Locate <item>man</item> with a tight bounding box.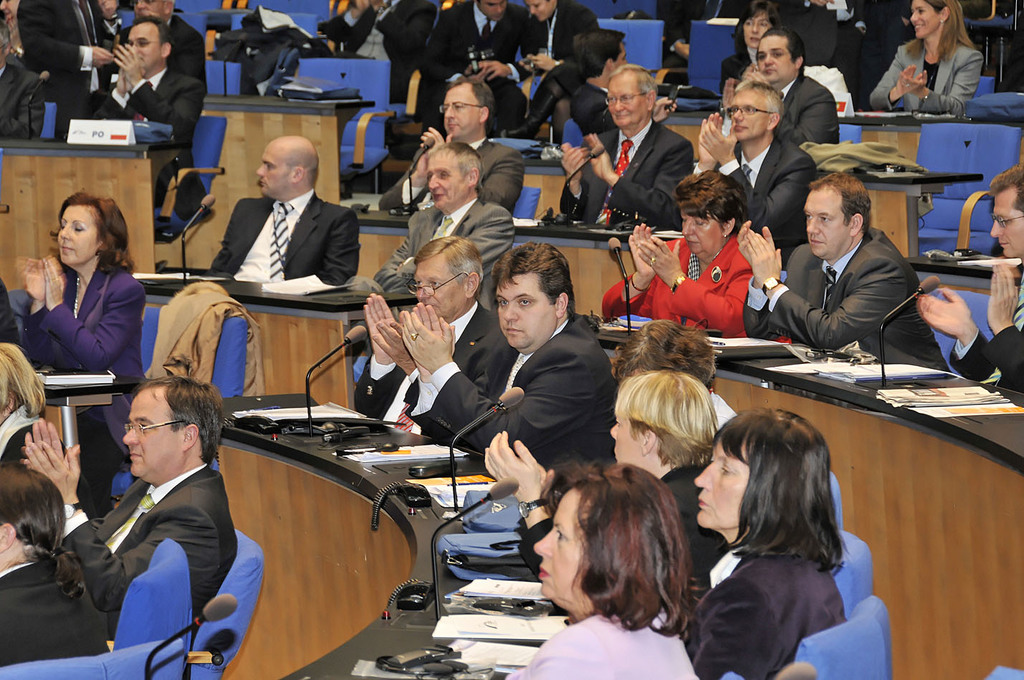
<box>14,375,241,628</box>.
